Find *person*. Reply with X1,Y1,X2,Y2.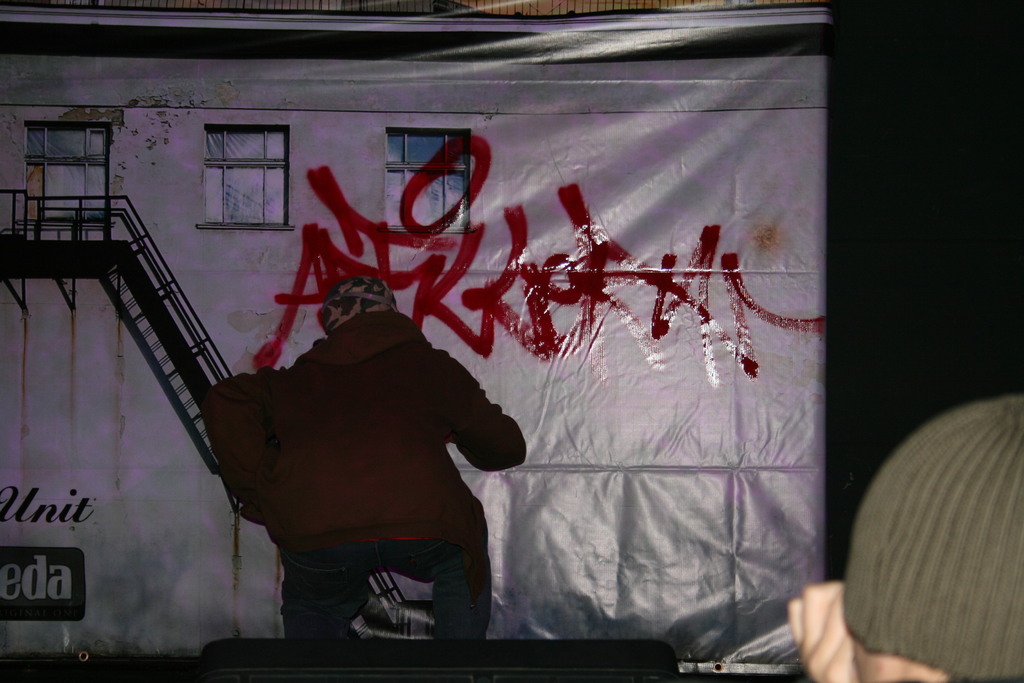
779,396,1023,682.
